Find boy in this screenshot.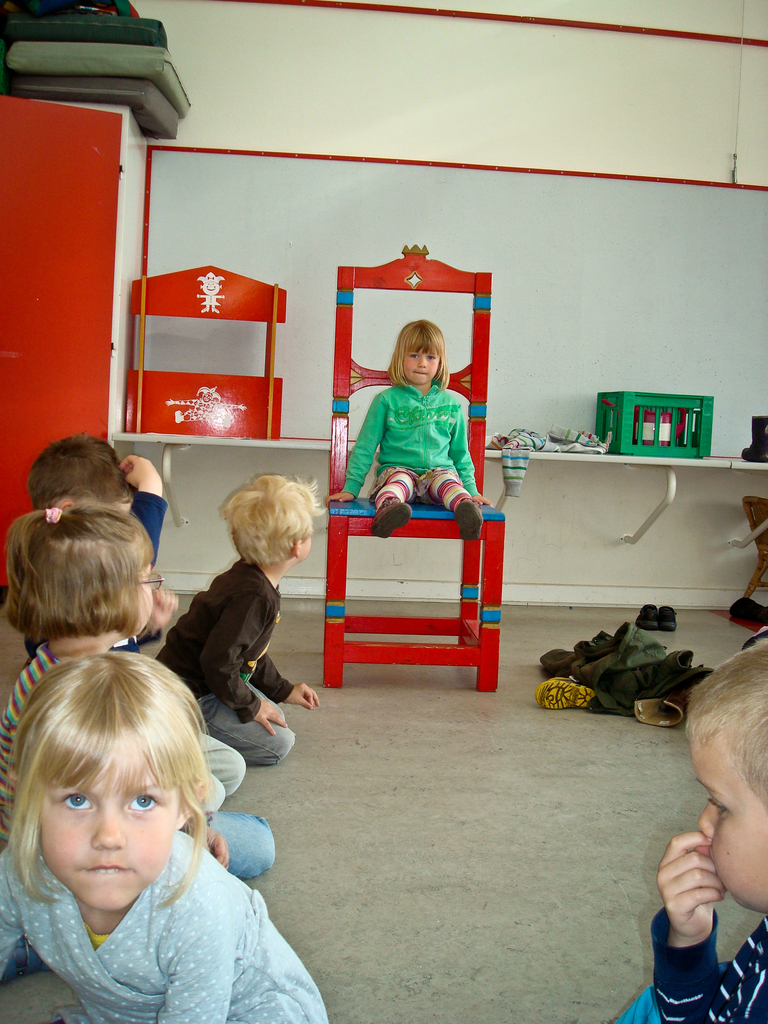
The bounding box for boy is {"x1": 152, "y1": 464, "x2": 338, "y2": 765}.
